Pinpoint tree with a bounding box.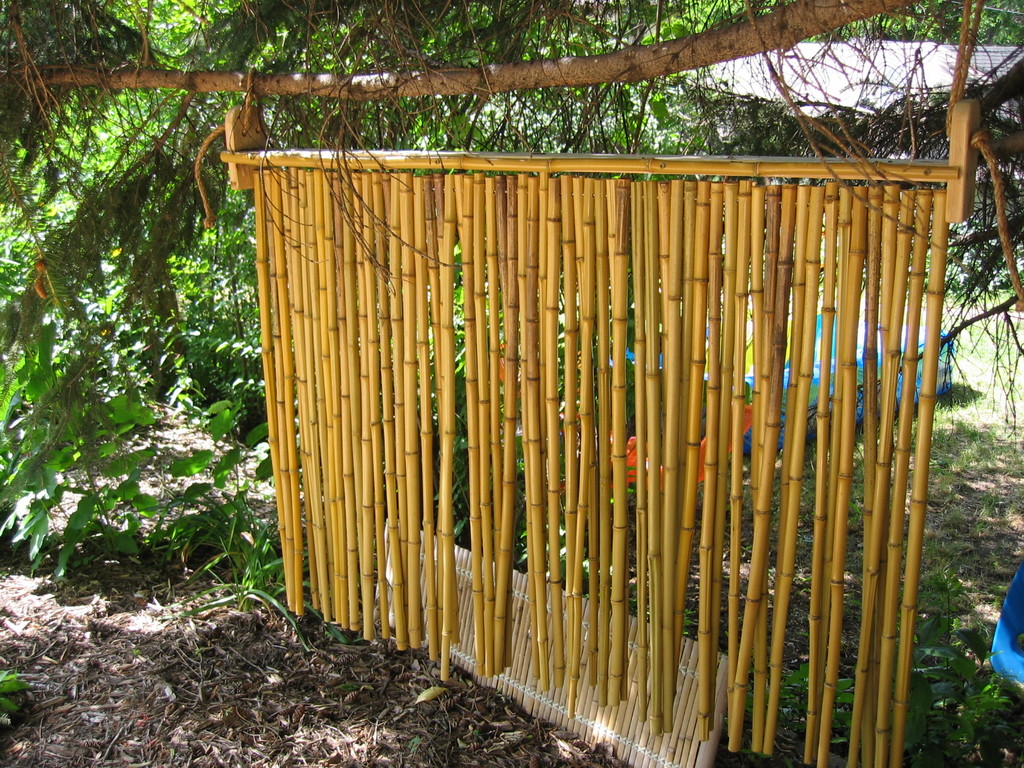
{"left": 0, "top": 0, "right": 1023, "bottom": 422}.
